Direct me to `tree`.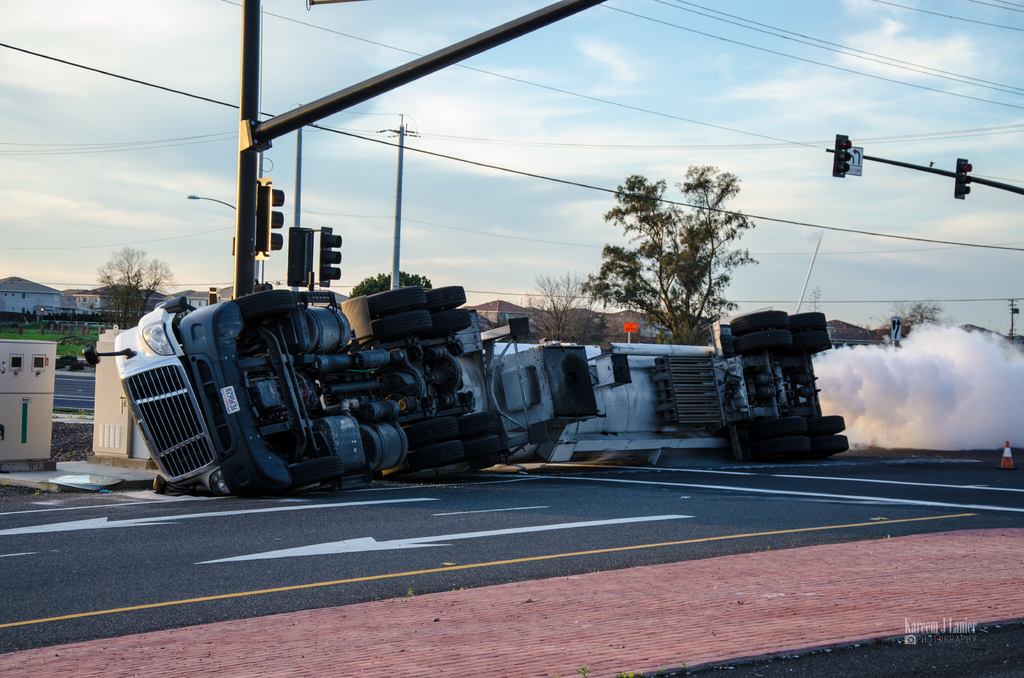
Direction: pyautogui.locateOnScreen(574, 166, 763, 331).
